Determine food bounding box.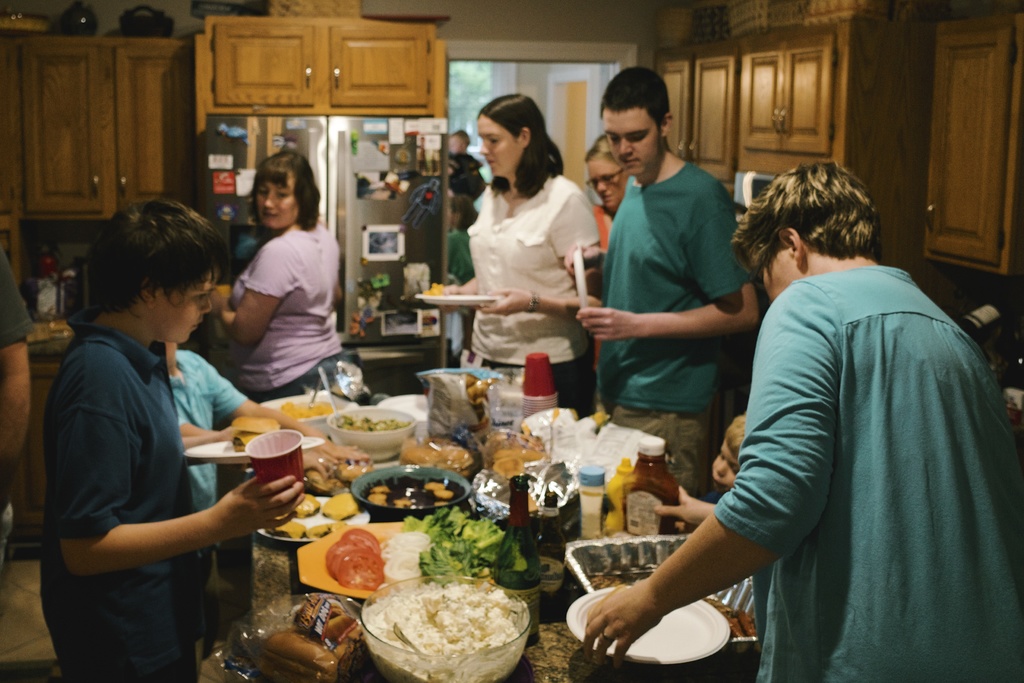
Determined: rect(392, 497, 412, 509).
